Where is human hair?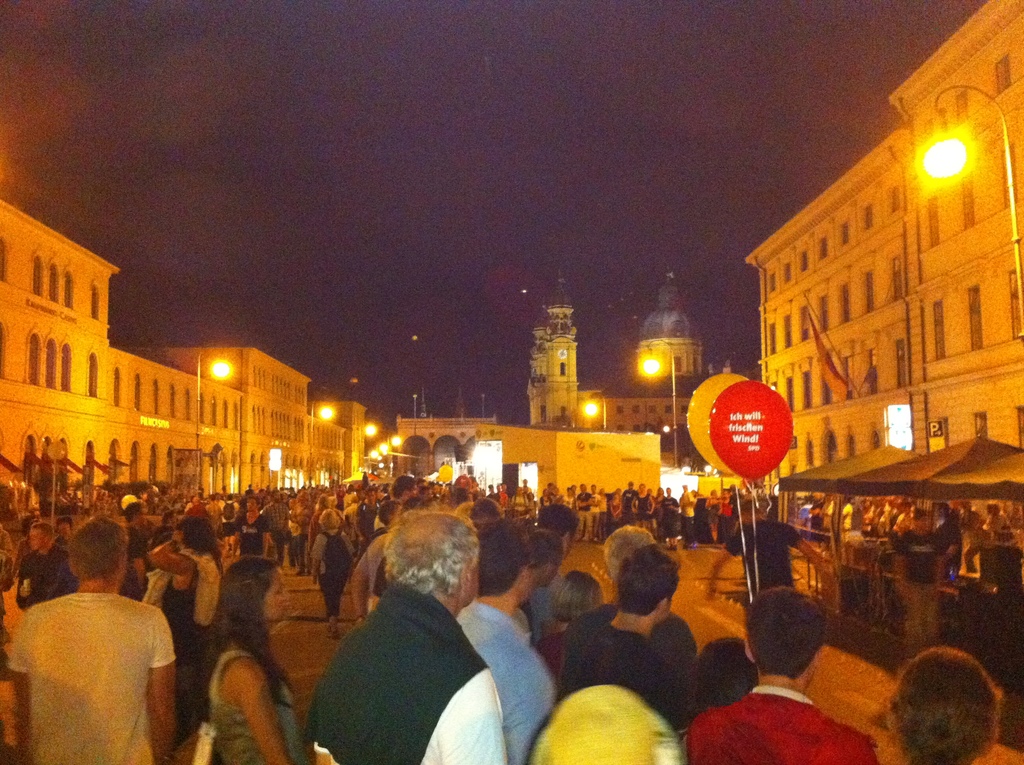
[553,565,606,619].
